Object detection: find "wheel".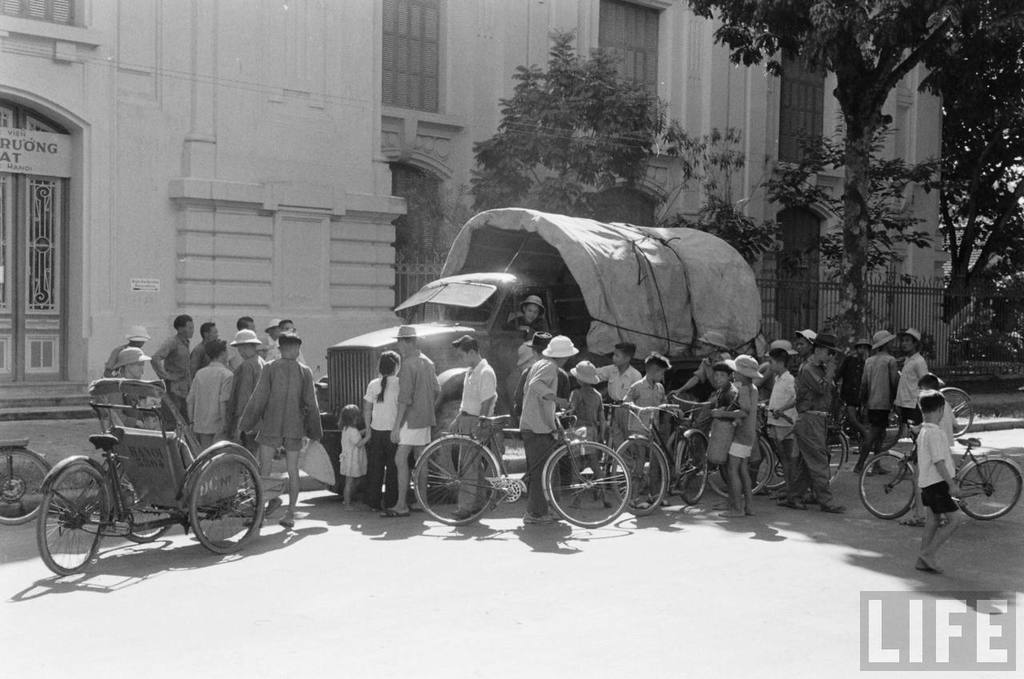
(413,433,506,531).
